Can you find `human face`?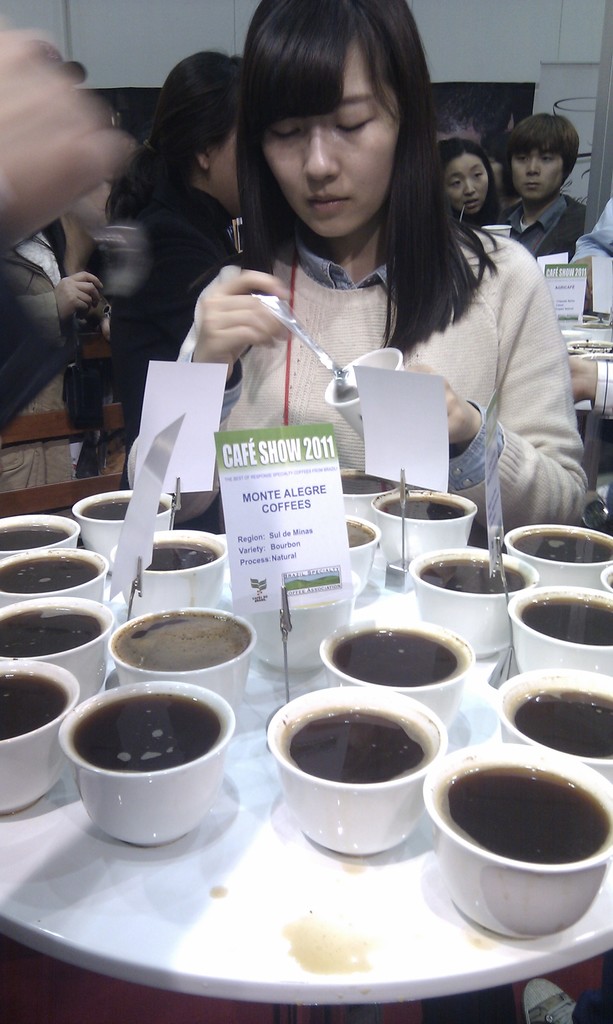
Yes, bounding box: [443,150,489,216].
